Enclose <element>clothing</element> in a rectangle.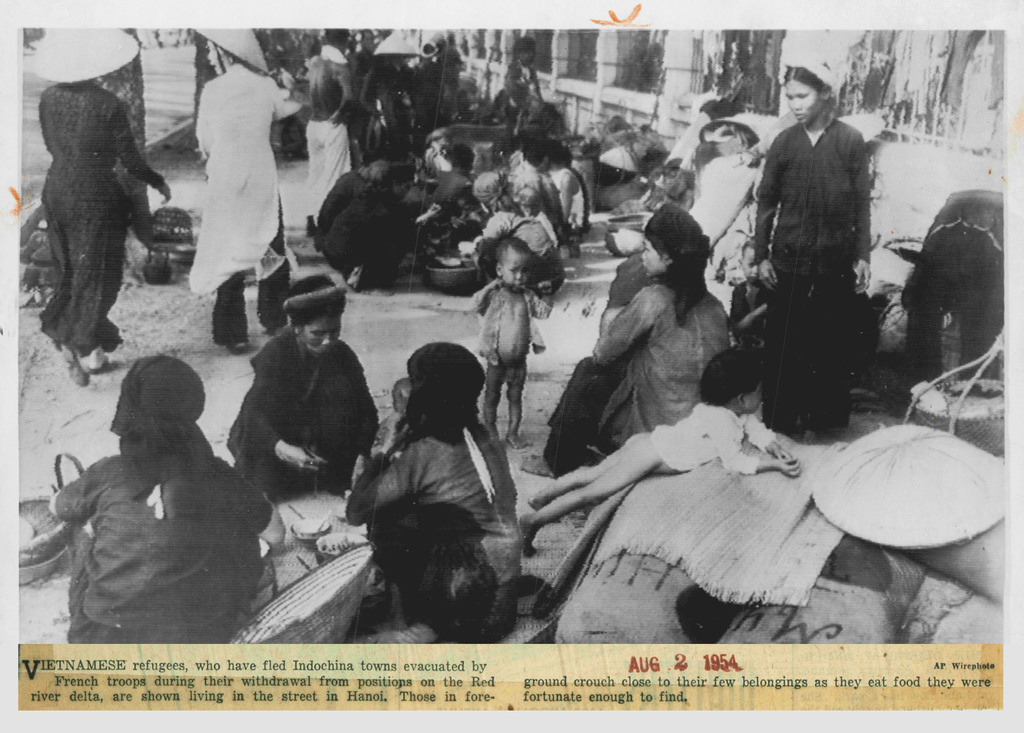
BBox(207, 206, 287, 353).
